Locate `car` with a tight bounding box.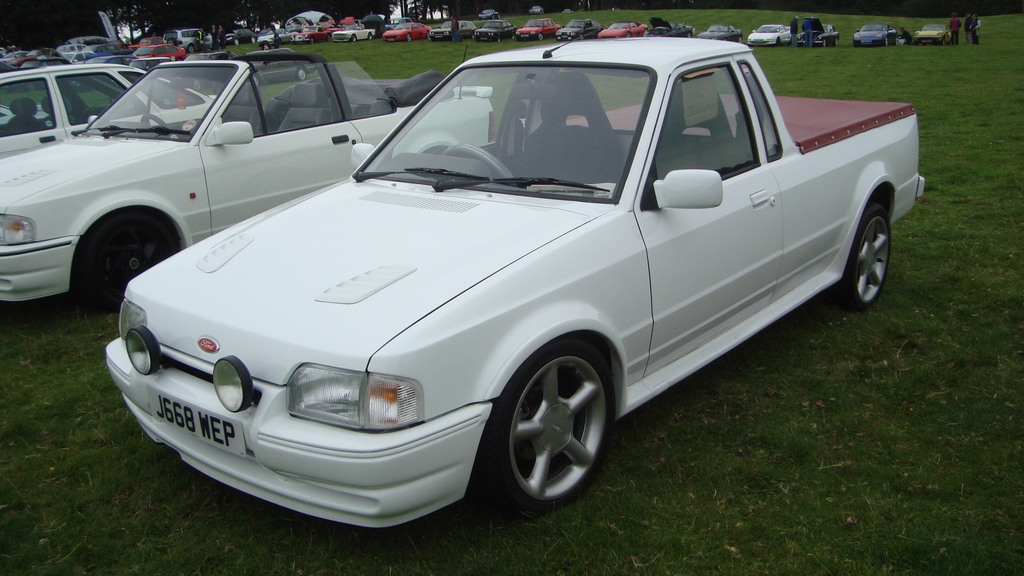
<region>0, 52, 494, 328</region>.
